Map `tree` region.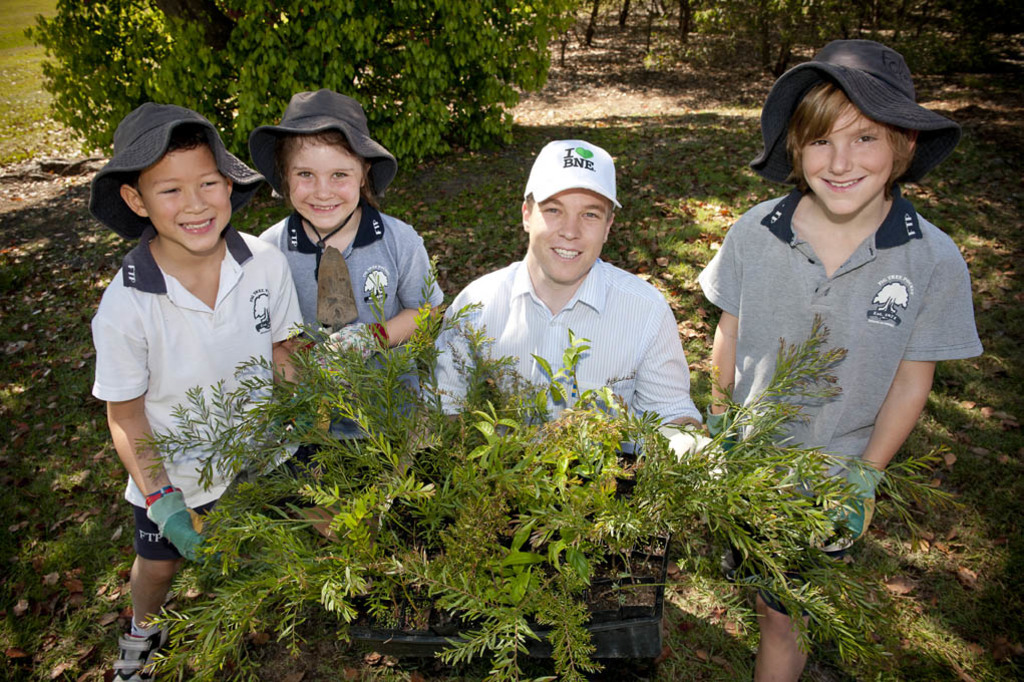
Mapped to 18,0,556,159.
